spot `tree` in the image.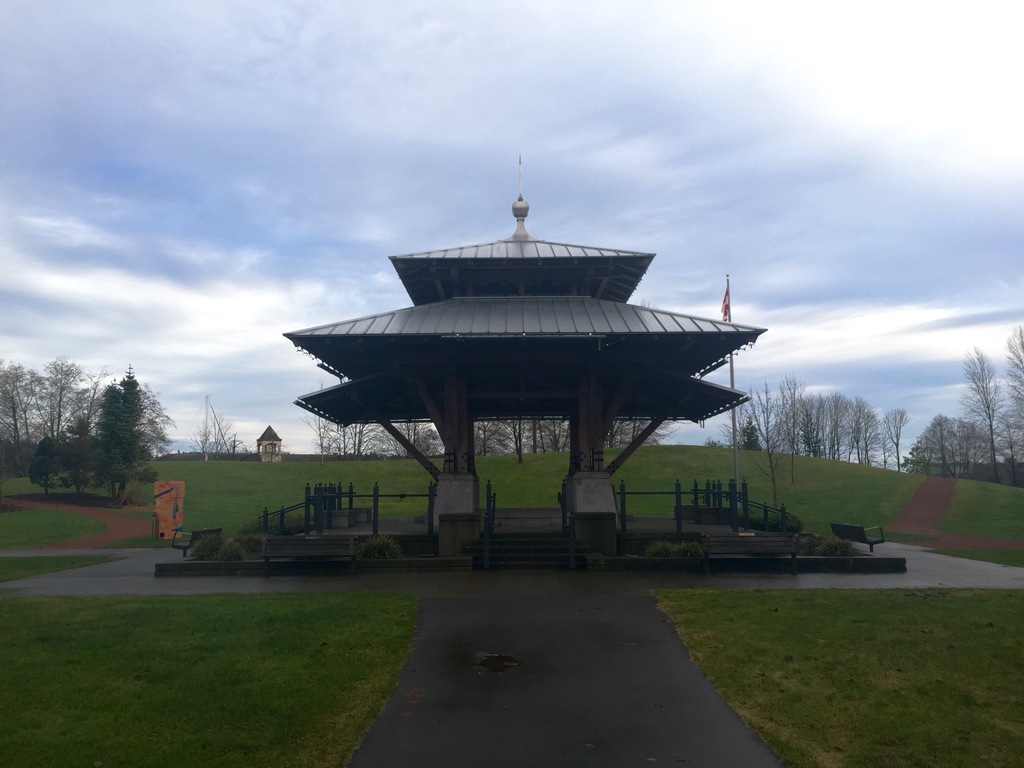
`tree` found at select_region(883, 399, 916, 472).
